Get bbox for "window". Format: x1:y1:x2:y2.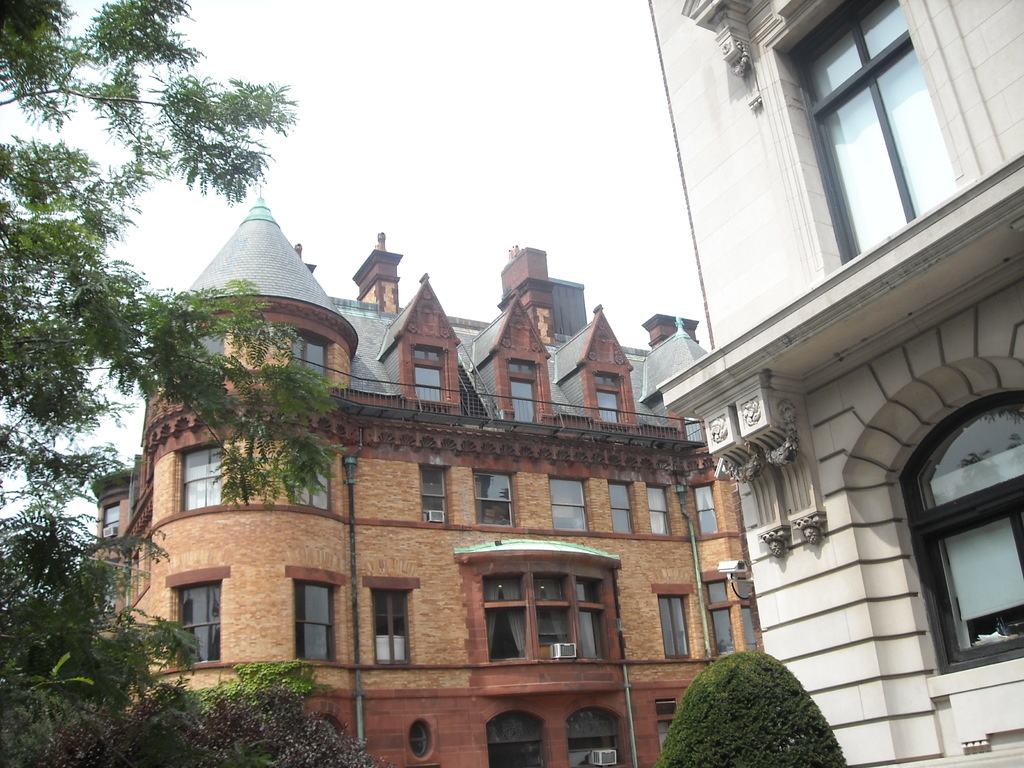
182:449:224:511.
